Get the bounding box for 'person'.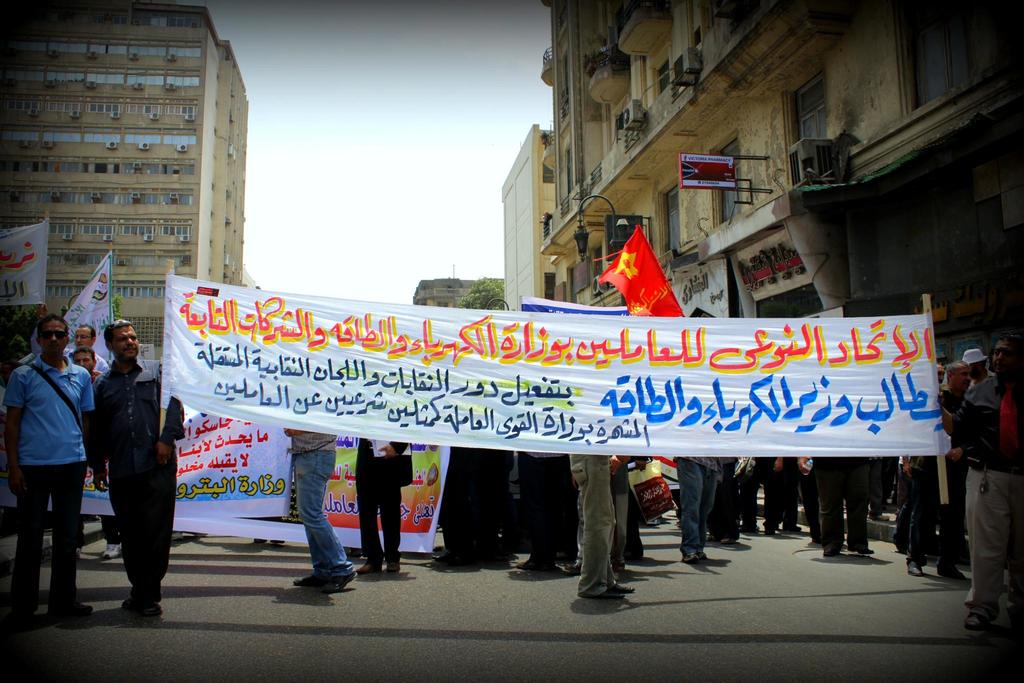
locate(61, 323, 115, 404).
